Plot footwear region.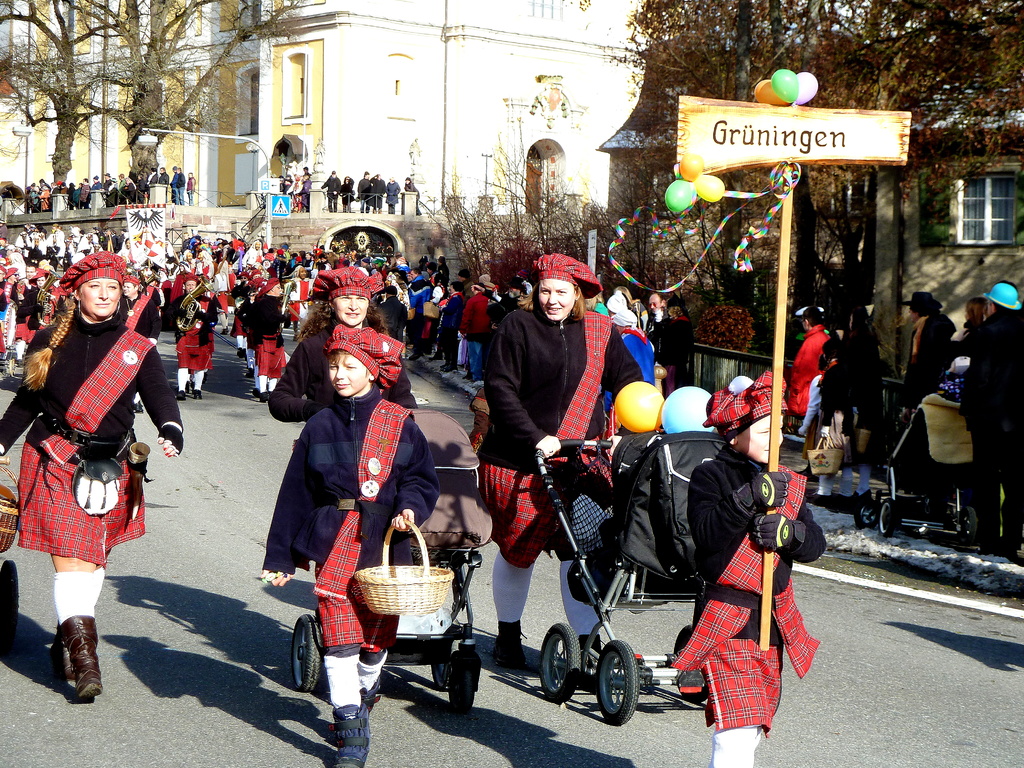
Plotted at (132,400,146,413).
